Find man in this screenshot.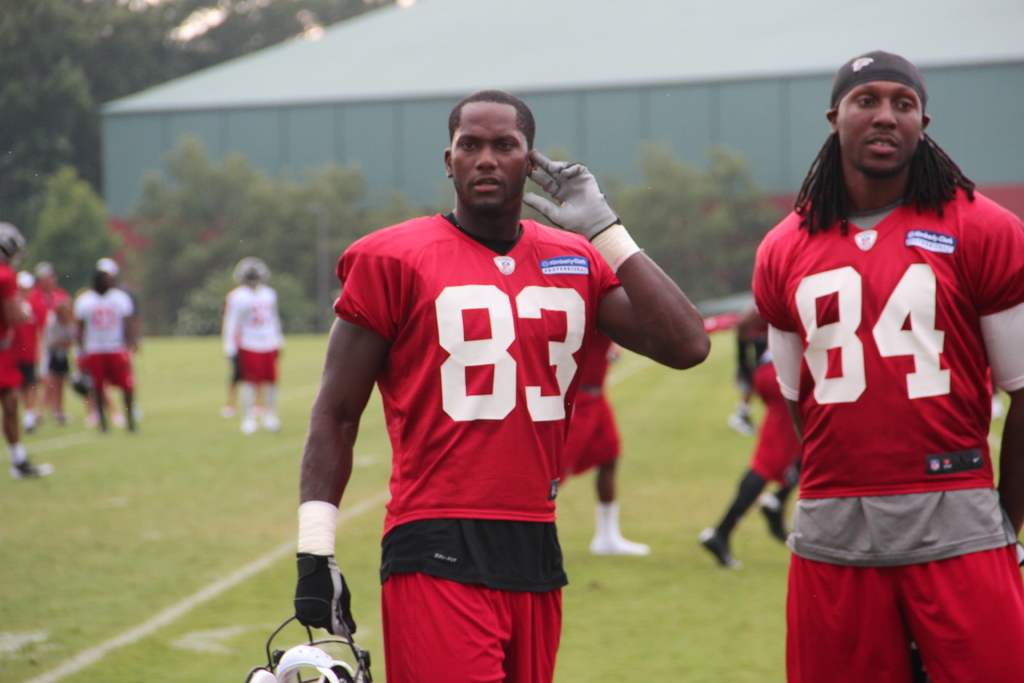
The bounding box for man is bbox(0, 222, 58, 482).
